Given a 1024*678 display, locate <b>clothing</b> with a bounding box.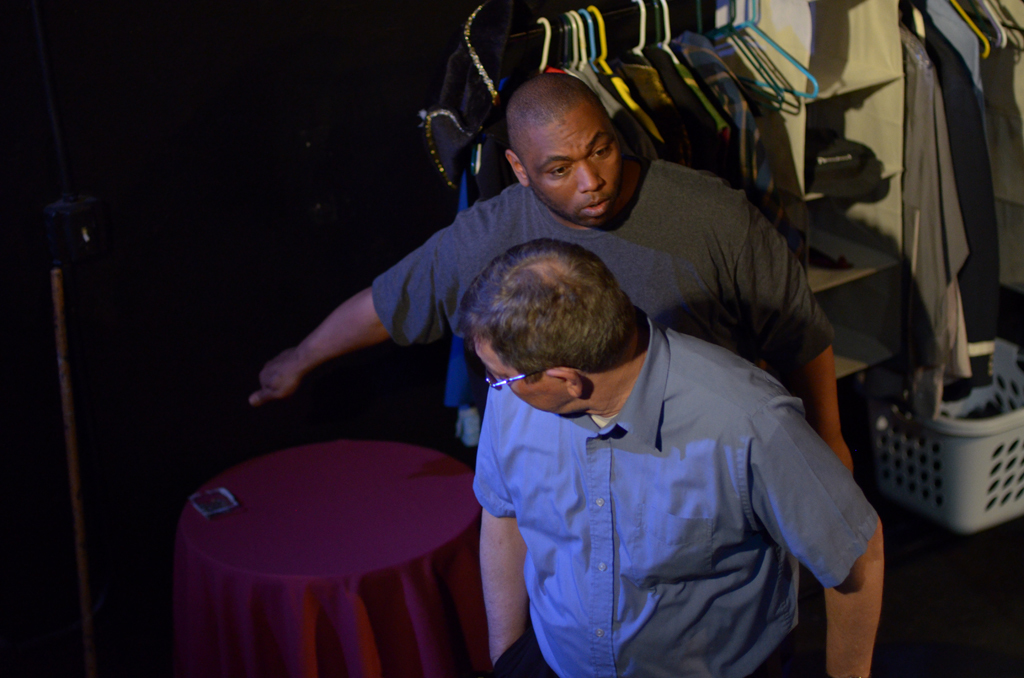
Located: 477/308/885/677.
